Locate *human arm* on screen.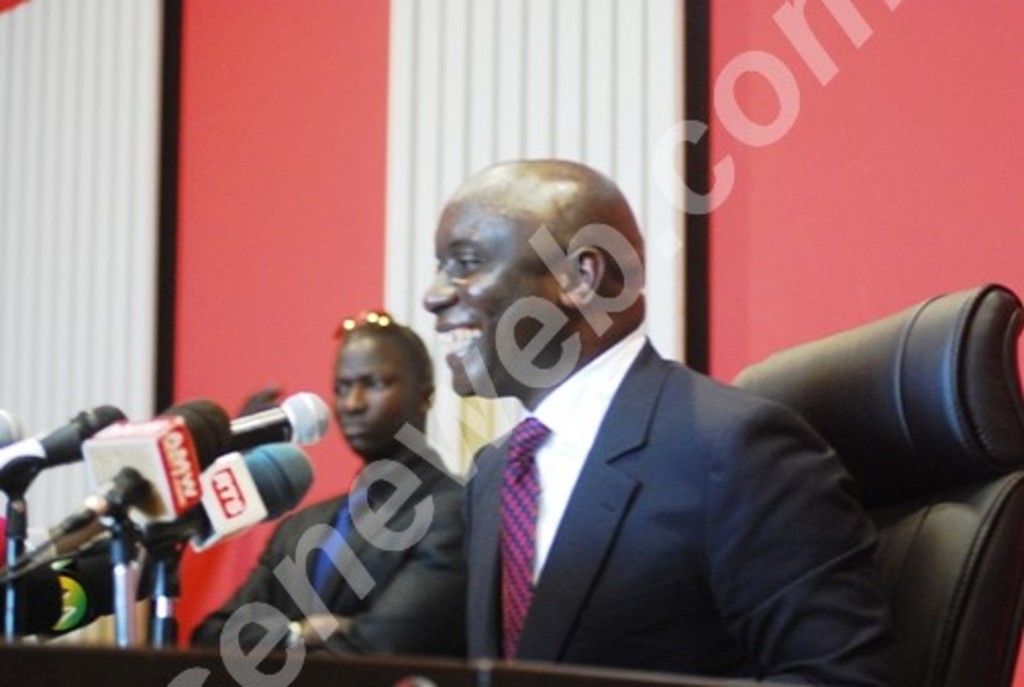
On screen at box=[432, 459, 494, 656].
